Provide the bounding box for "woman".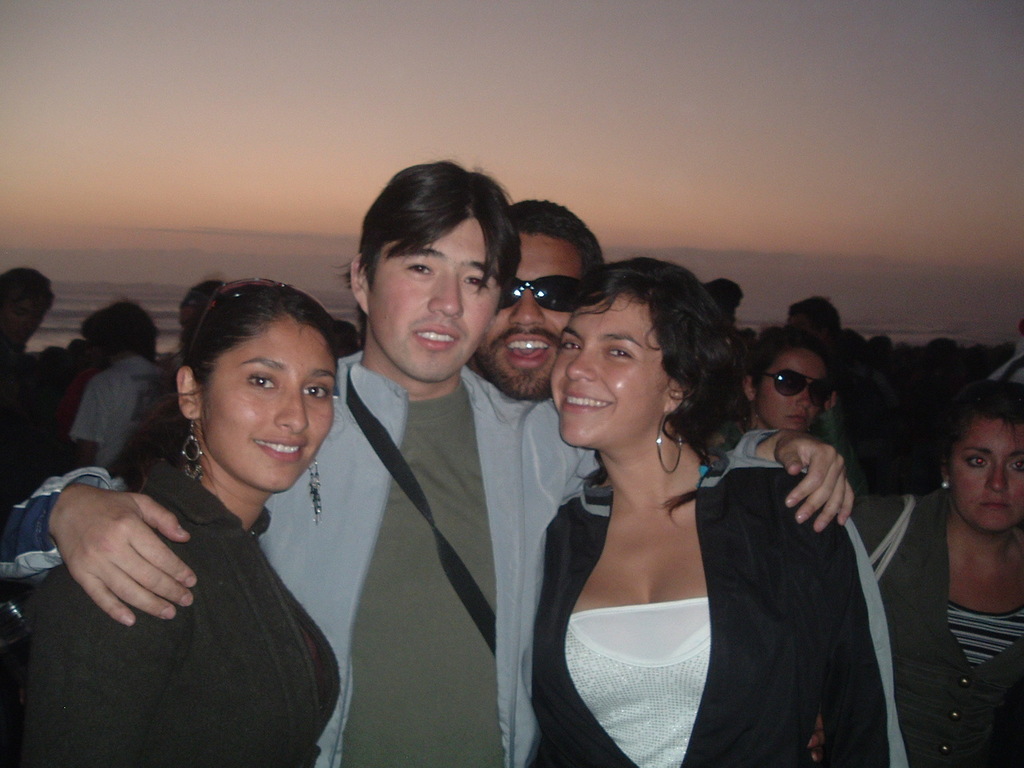
detection(525, 255, 913, 767).
